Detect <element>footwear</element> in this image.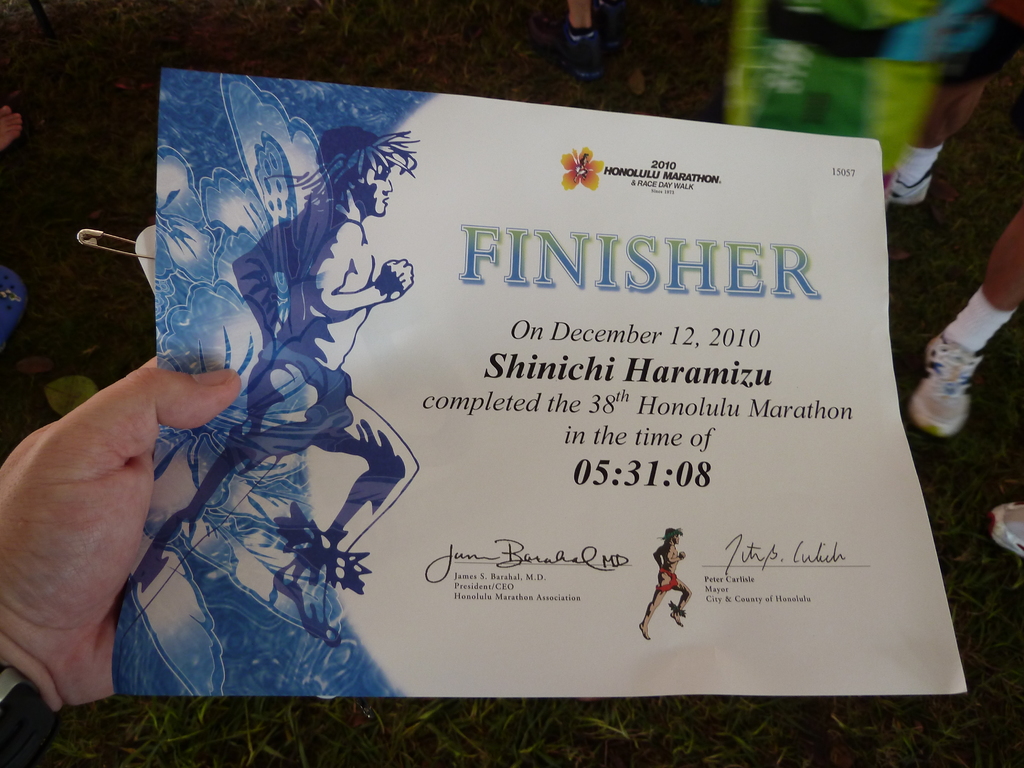
Detection: [564, 24, 602, 74].
